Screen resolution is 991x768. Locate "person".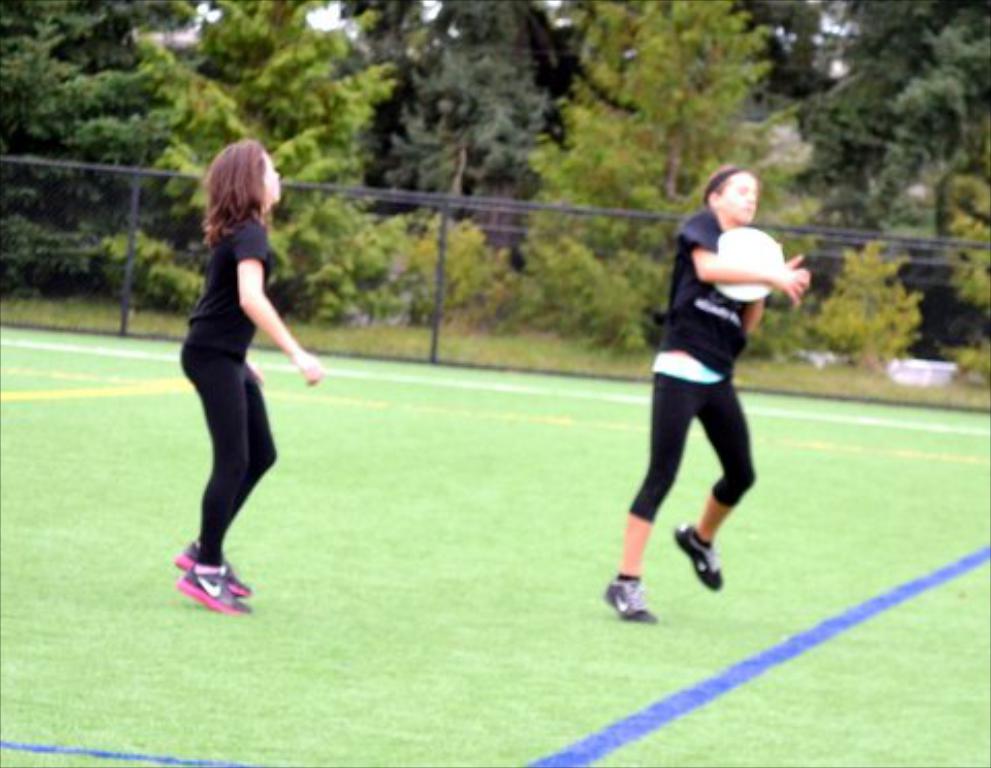
bbox(161, 147, 310, 615).
